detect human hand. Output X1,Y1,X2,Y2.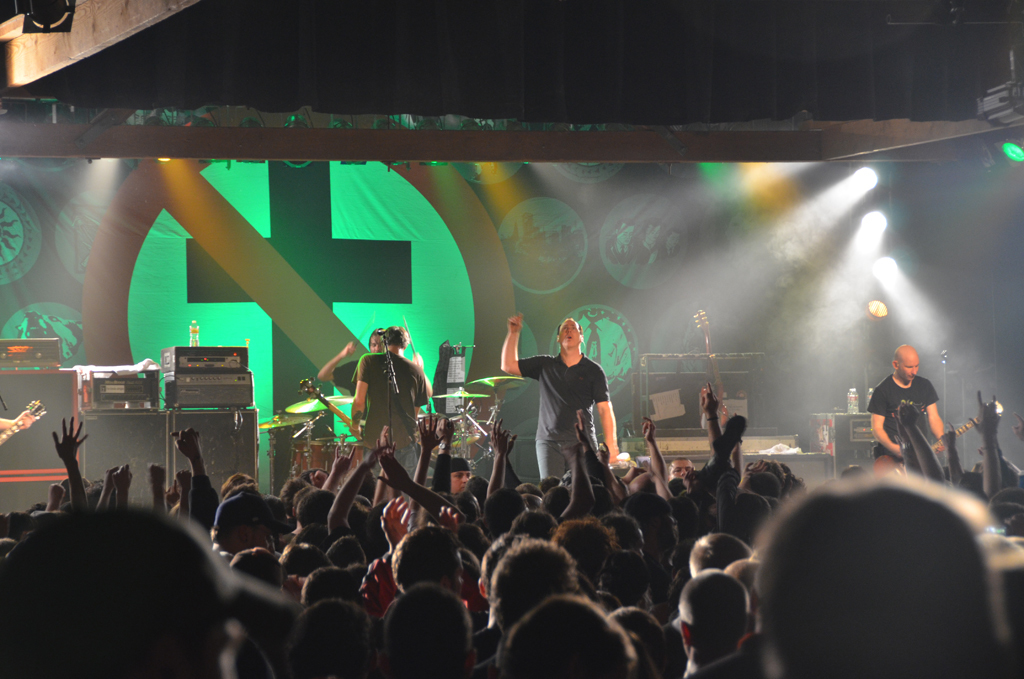
50,414,91,464.
